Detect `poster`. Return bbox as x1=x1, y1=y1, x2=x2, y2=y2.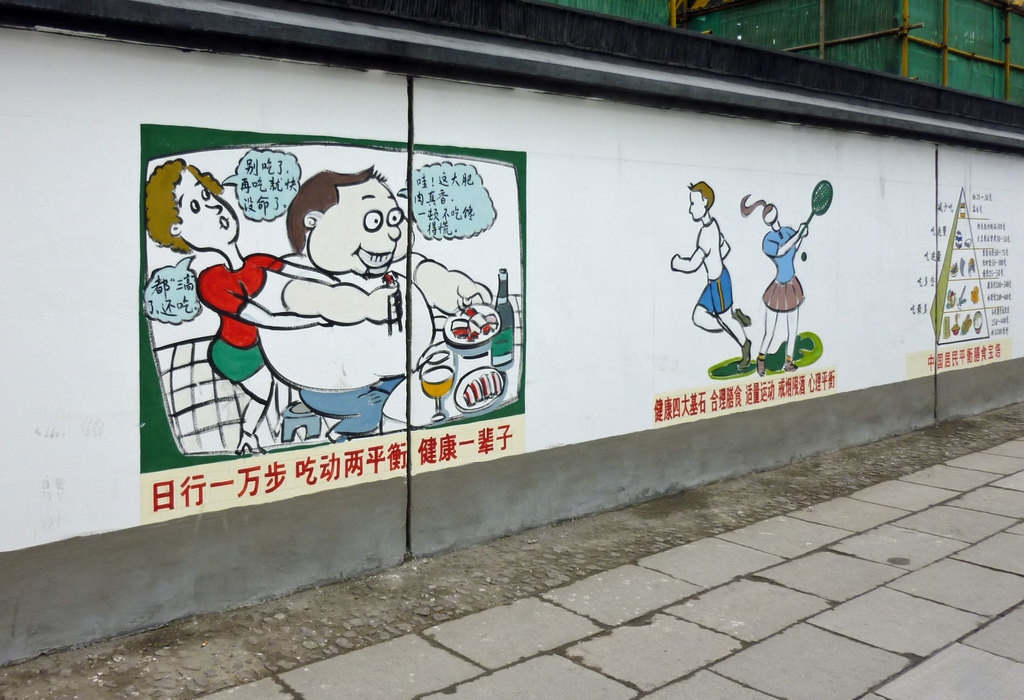
x1=136, y1=124, x2=529, y2=523.
